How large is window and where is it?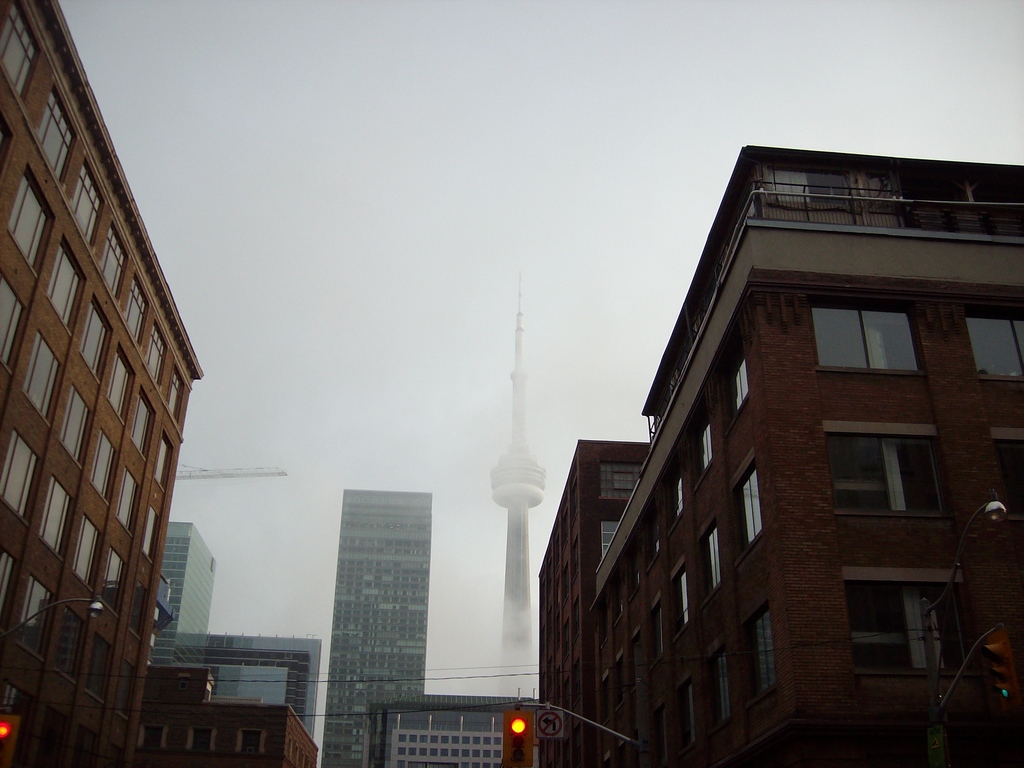
Bounding box: region(1, 274, 22, 369).
